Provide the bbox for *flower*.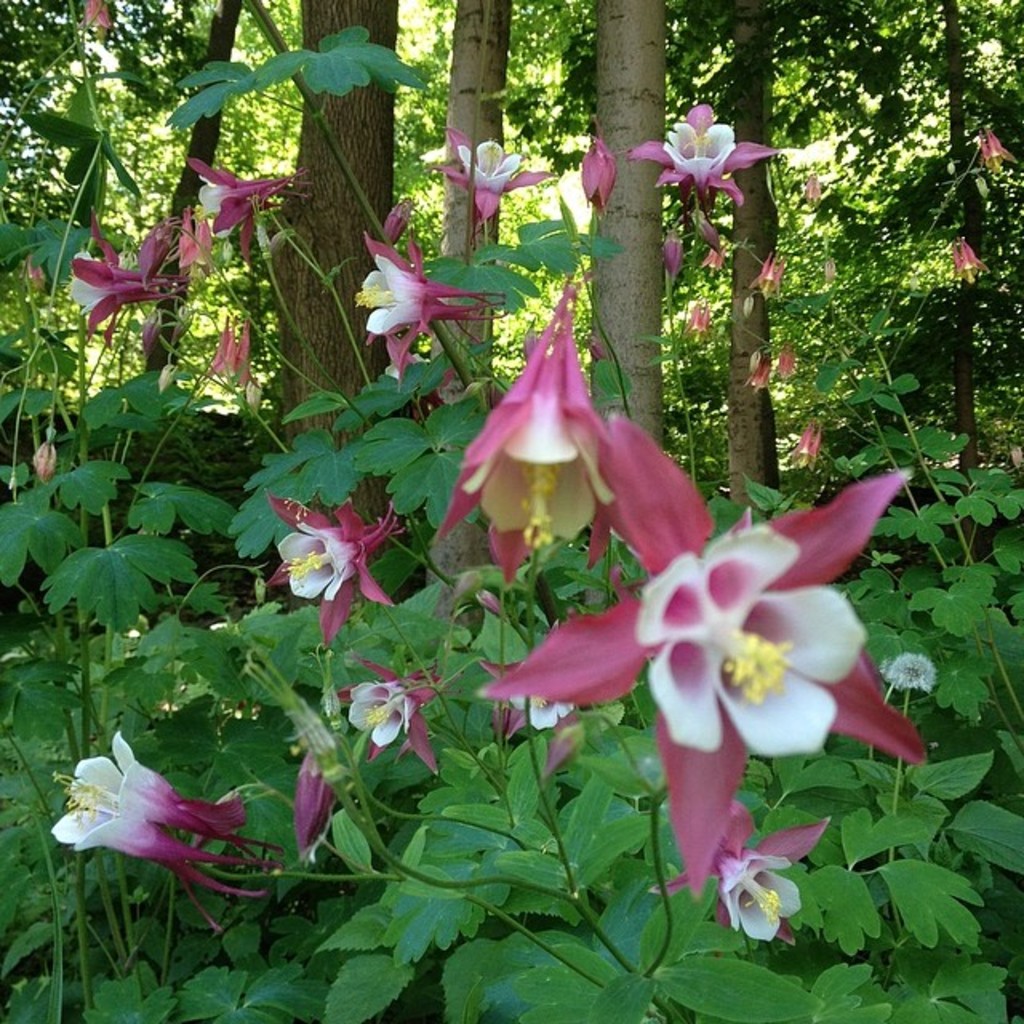
{"x1": 658, "y1": 805, "x2": 822, "y2": 952}.
